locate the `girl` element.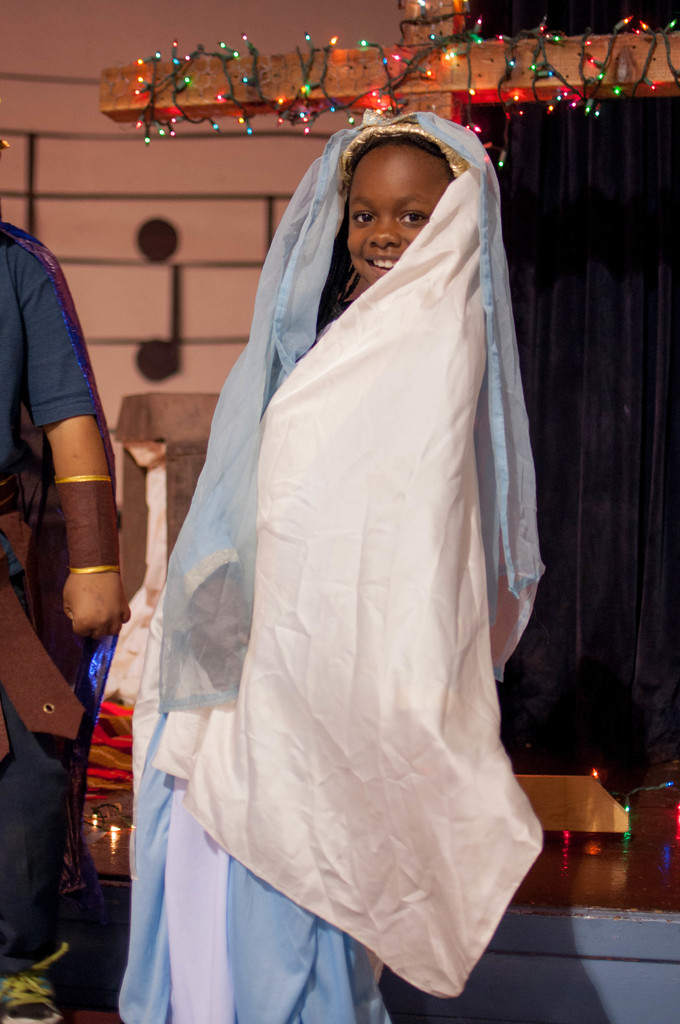
Element bbox: <region>136, 116, 542, 1023</region>.
